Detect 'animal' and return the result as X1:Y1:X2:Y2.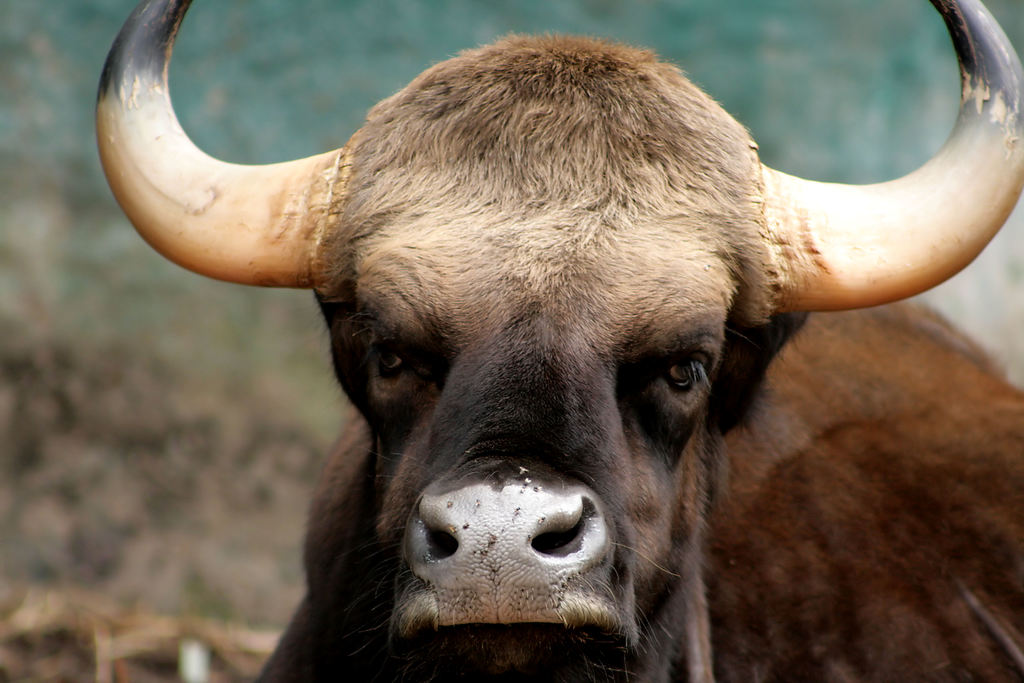
91:0:1023:682.
